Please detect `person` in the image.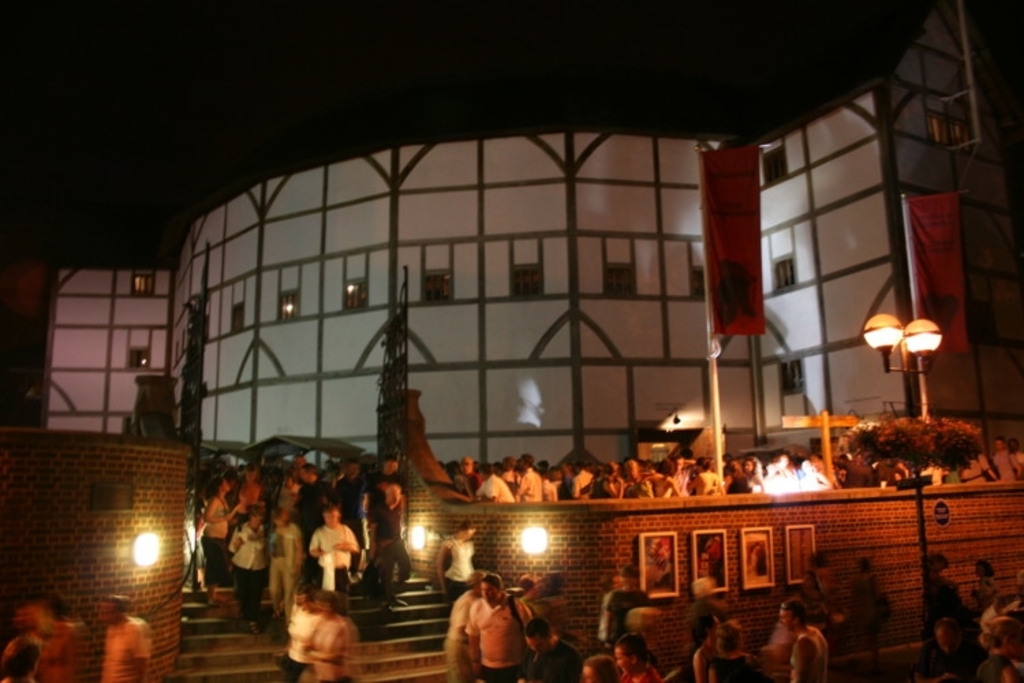
<bbox>100, 598, 146, 682</bbox>.
